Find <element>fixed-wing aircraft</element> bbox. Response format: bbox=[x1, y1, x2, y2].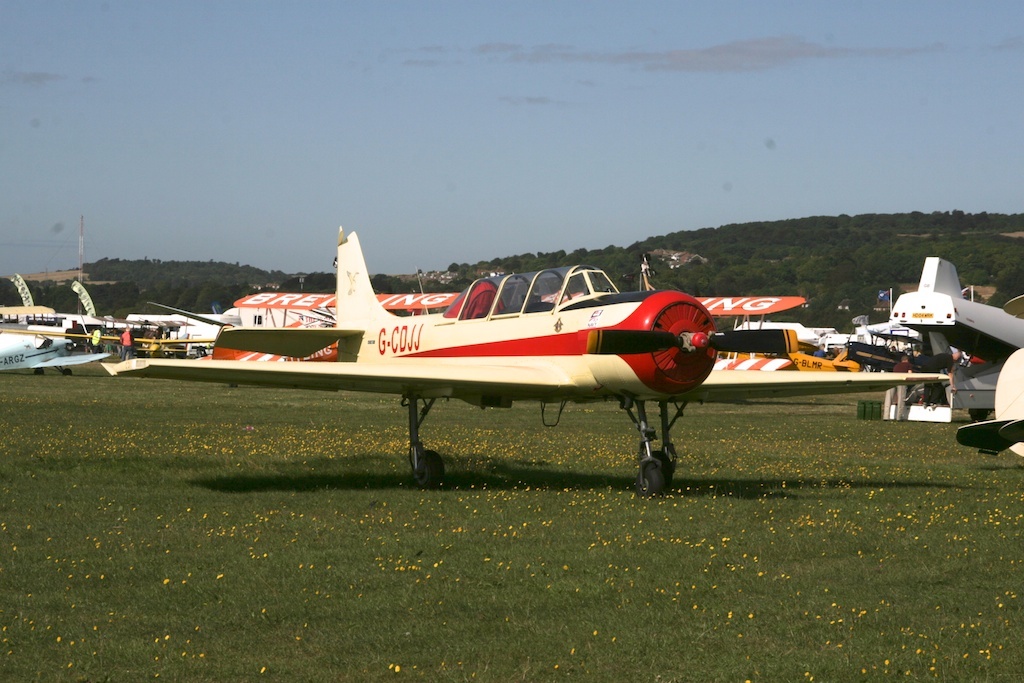
bbox=[0, 332, 106, 370].
